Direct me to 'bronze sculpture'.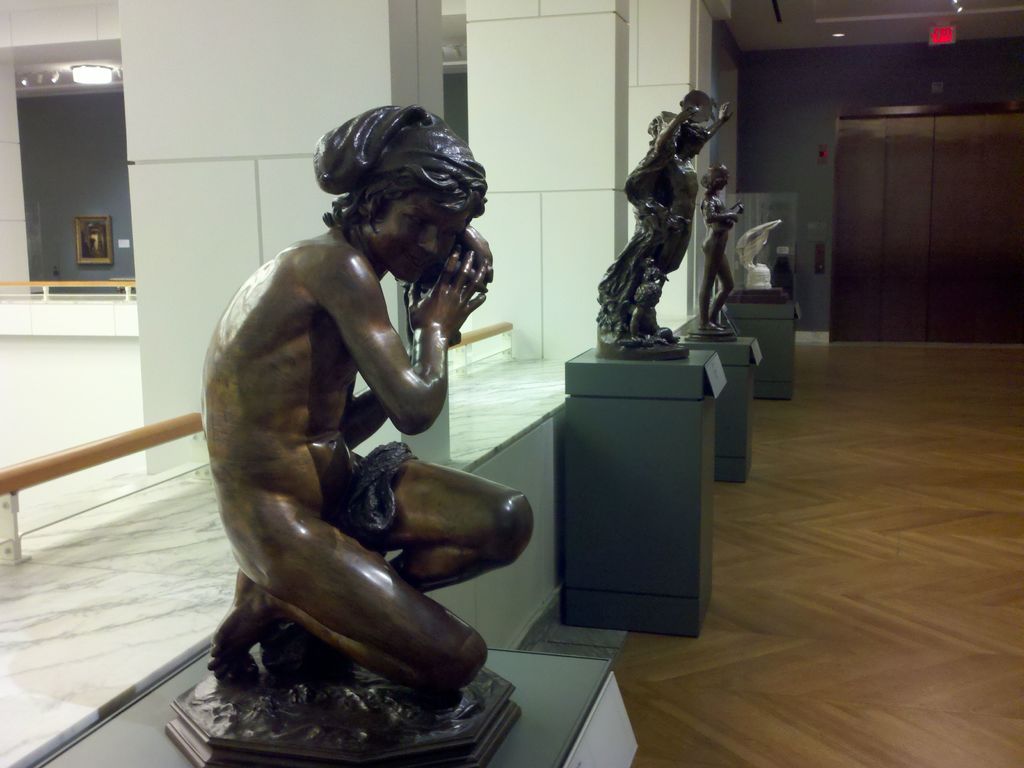
Direction: (697,161,735,331).
